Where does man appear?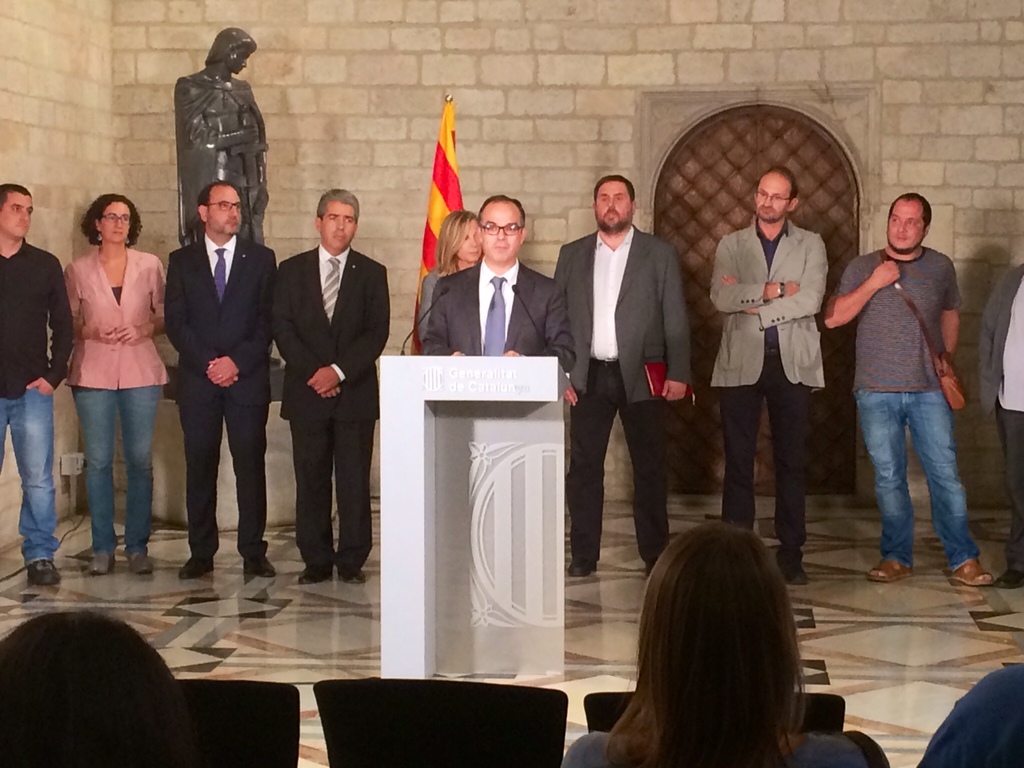
Appears at (0,181,75,583).
